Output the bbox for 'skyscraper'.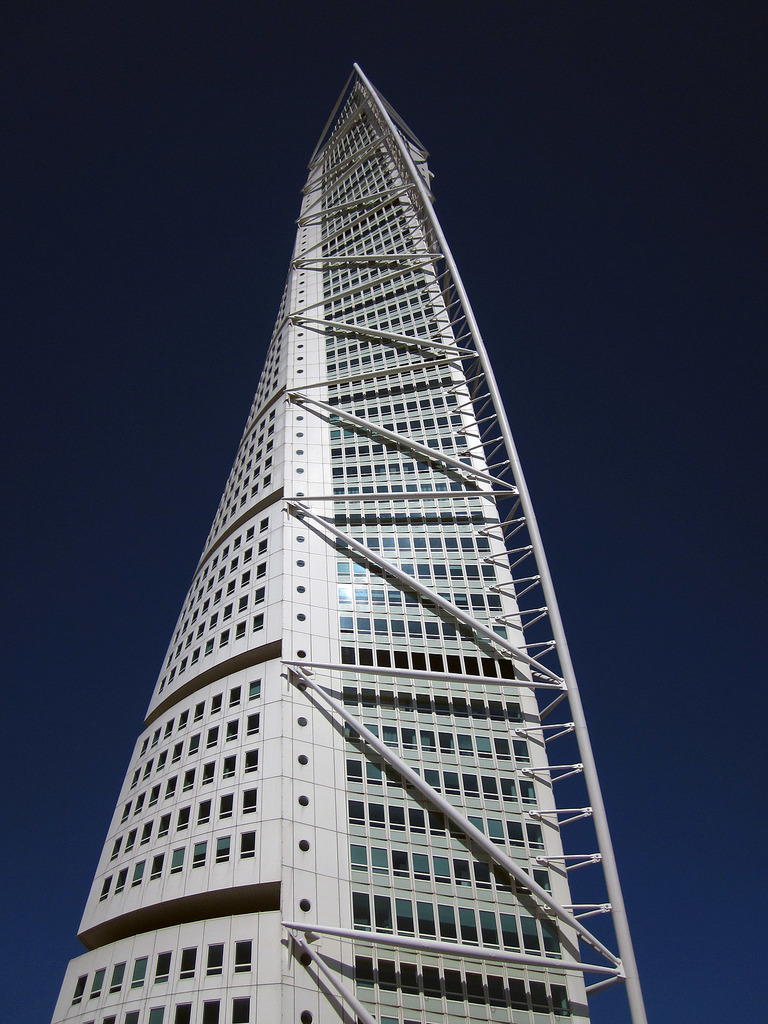
box(49, 61, 651, 1023).
